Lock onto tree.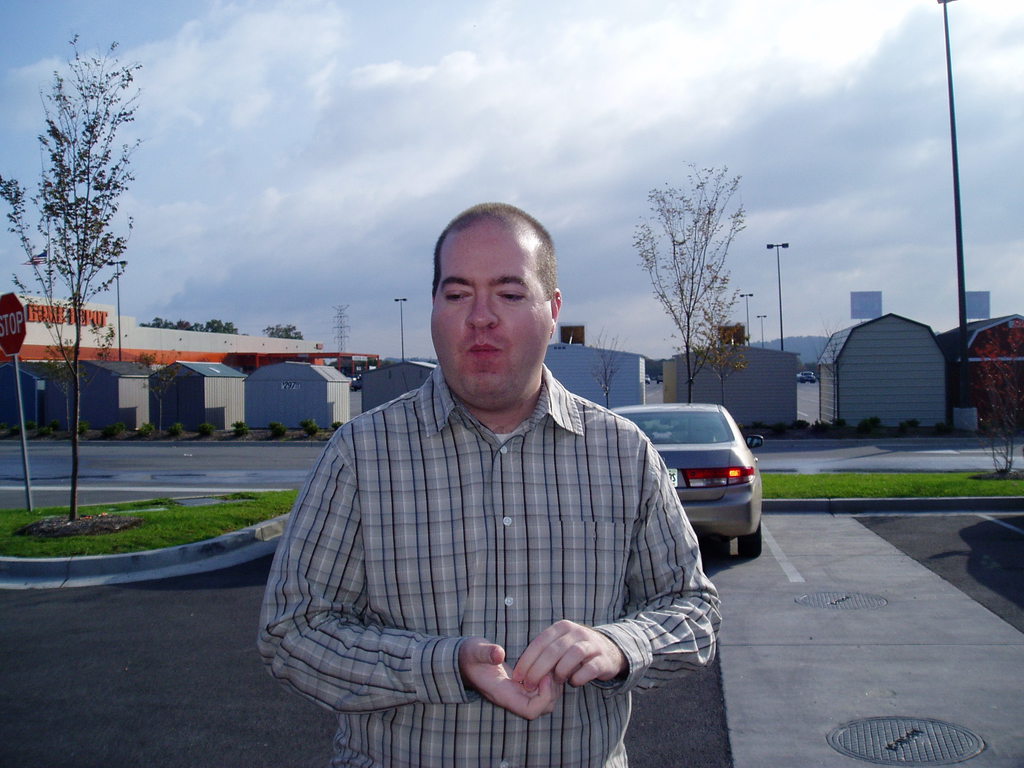
Locked: Rect(632, 157, 742, 401).
